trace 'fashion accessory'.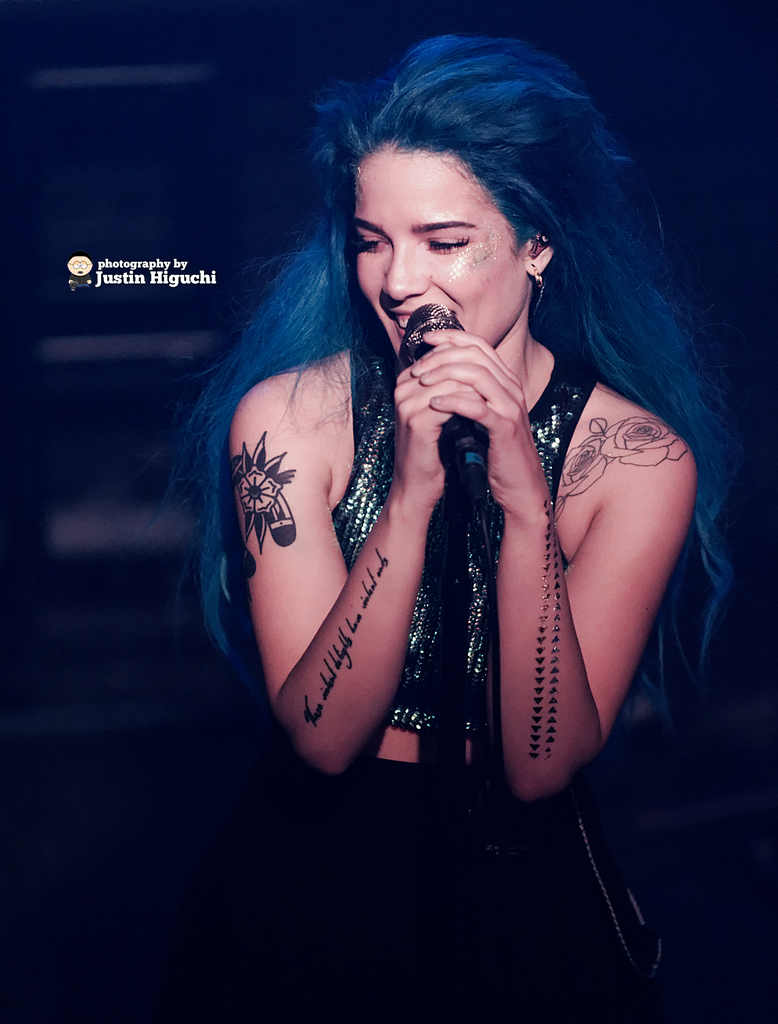
Traced to (x1=534, y1=264, x2=542, y2=290).
